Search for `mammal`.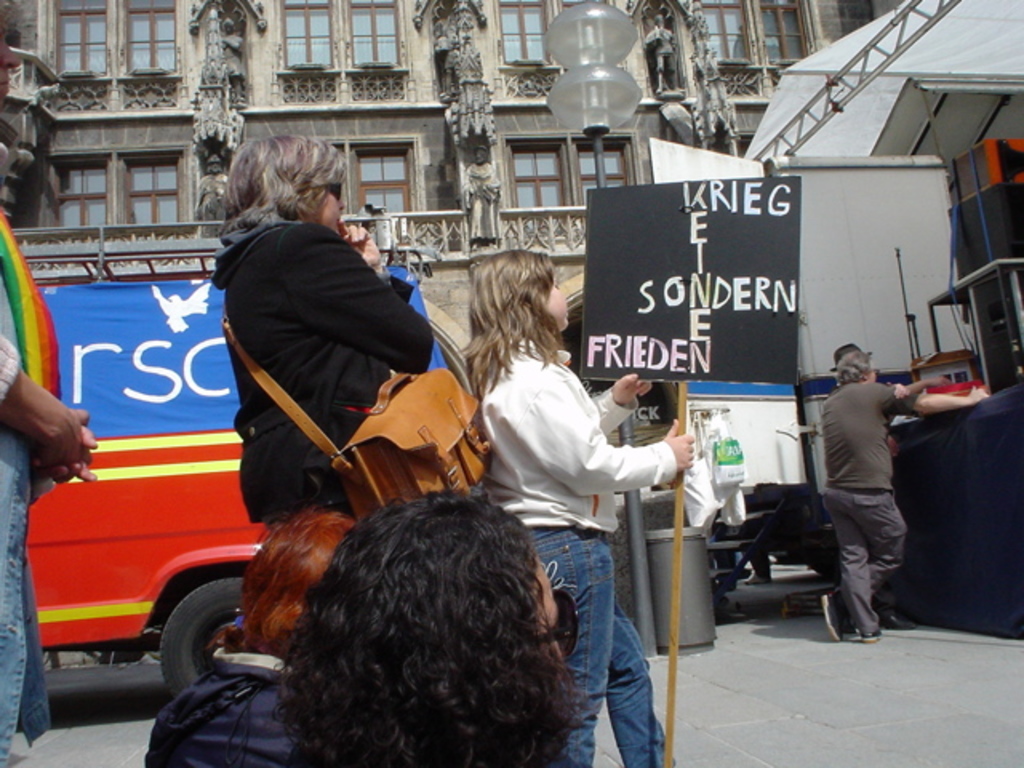
Found at (x1=454, y1=245, x2=698, y2=766).
